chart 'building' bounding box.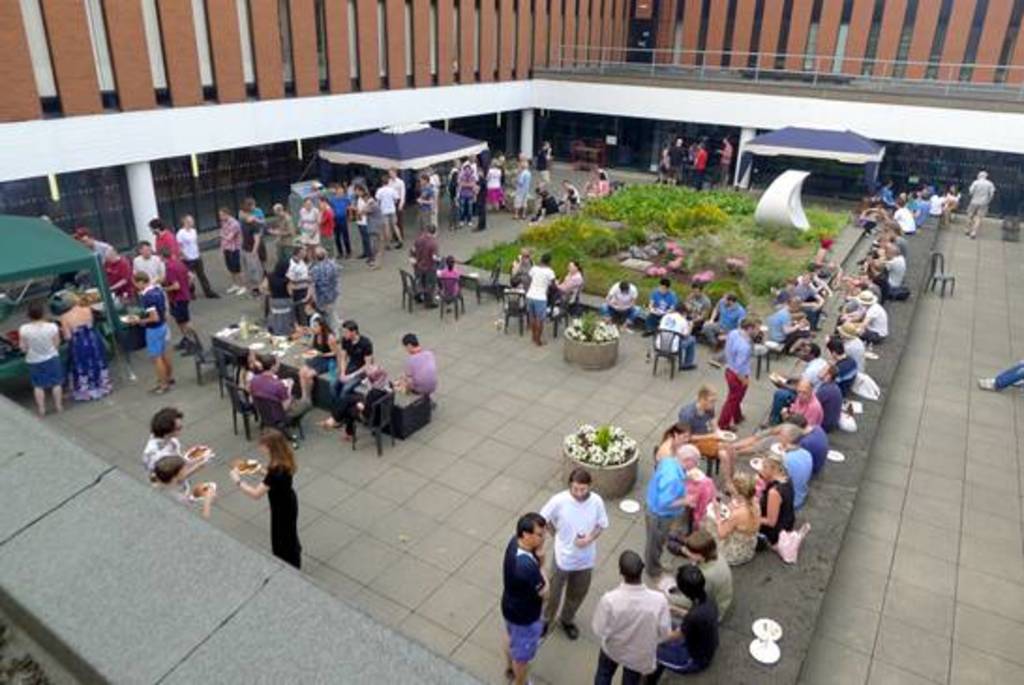
Charted: 0/0/1022/300.
